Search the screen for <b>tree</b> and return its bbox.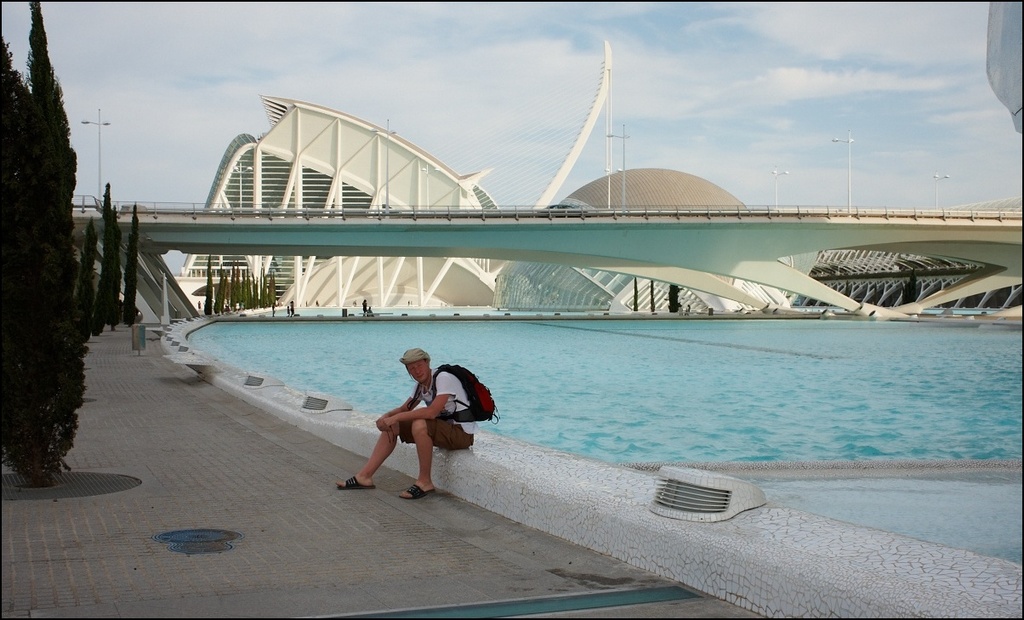
Found: bbox(121, 204, 139, 333).
